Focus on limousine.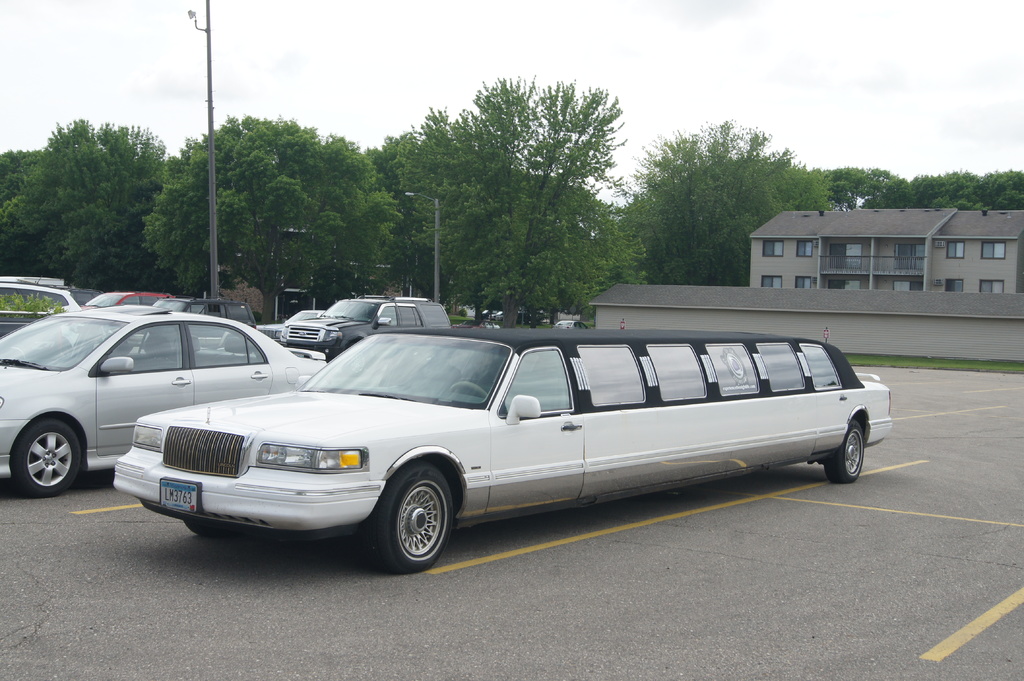
Focused at (left=114, top=329, right=892, bottom=575).
